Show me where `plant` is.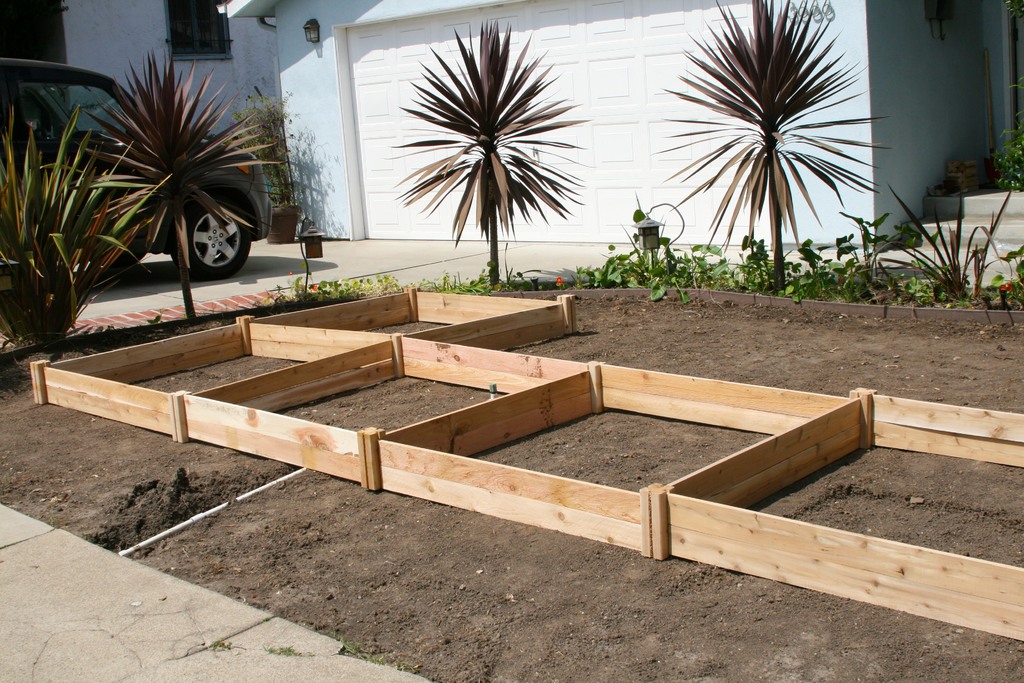
`plant` is at bbox=(396, 8, 588, 292).
